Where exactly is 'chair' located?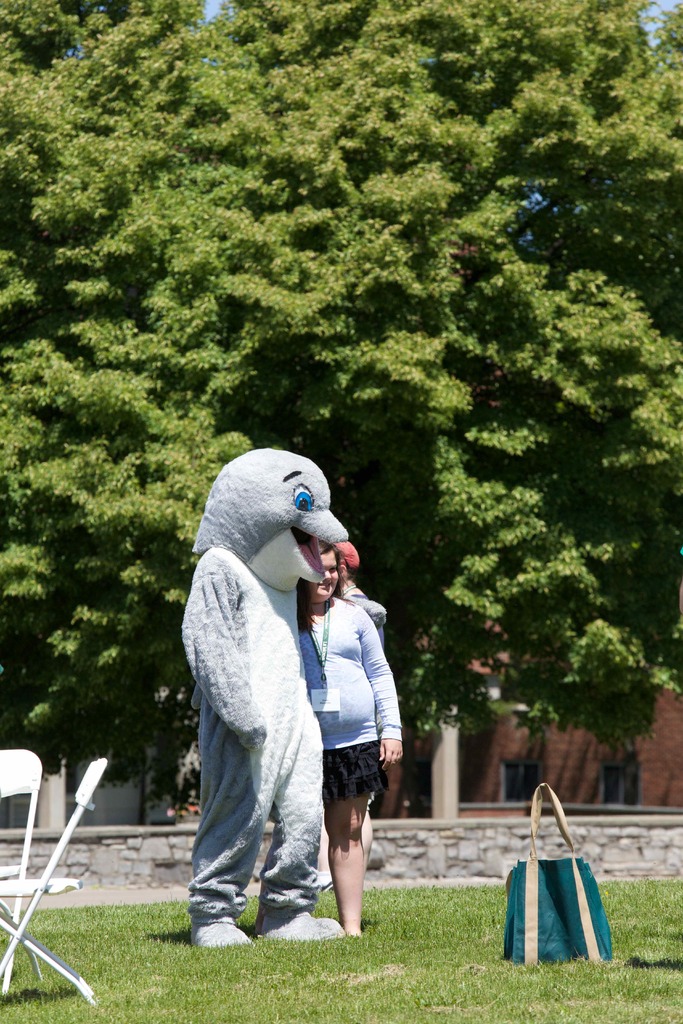
Its bounding box is 0, 744, 44, 997.
